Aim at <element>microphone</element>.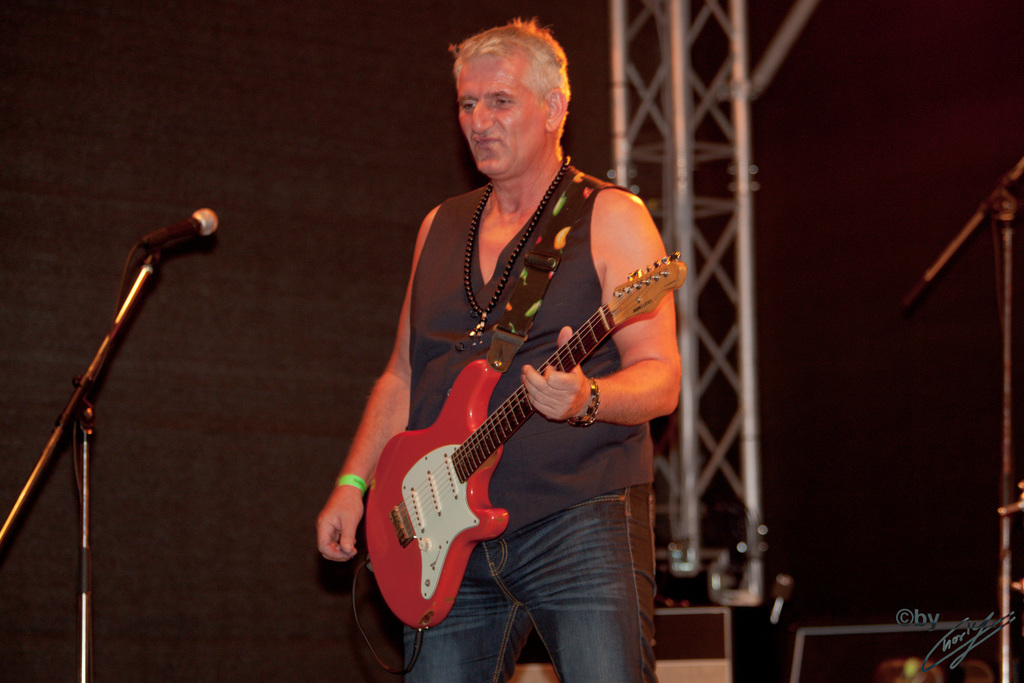
Aimed at [left=136, top=207, right=217, bottom=253].
